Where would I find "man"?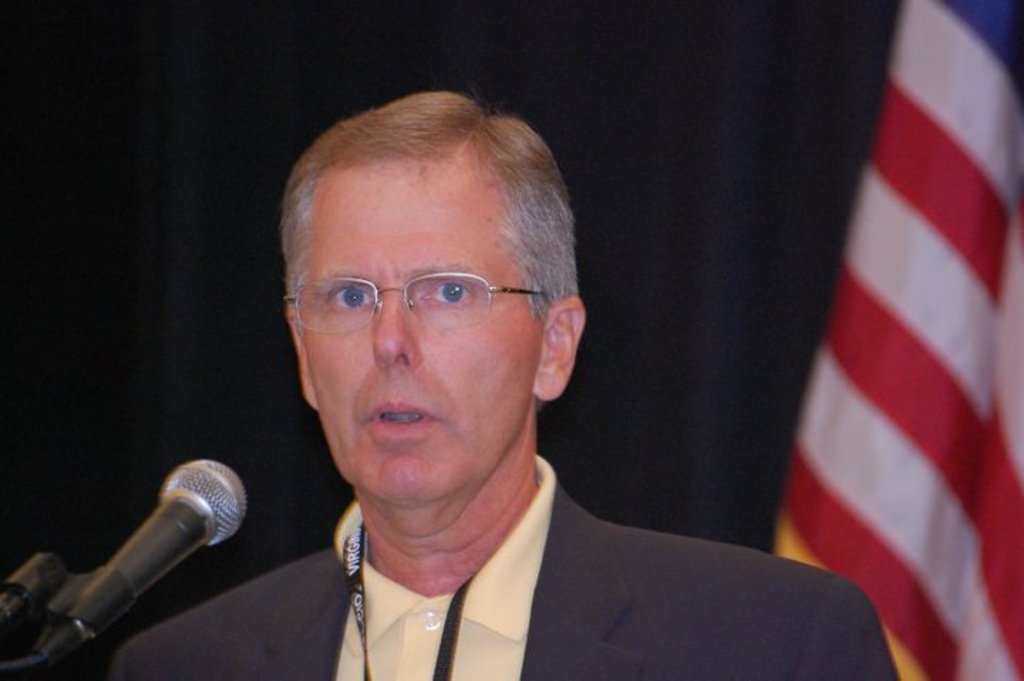
At 193, 118, 872, 677.
